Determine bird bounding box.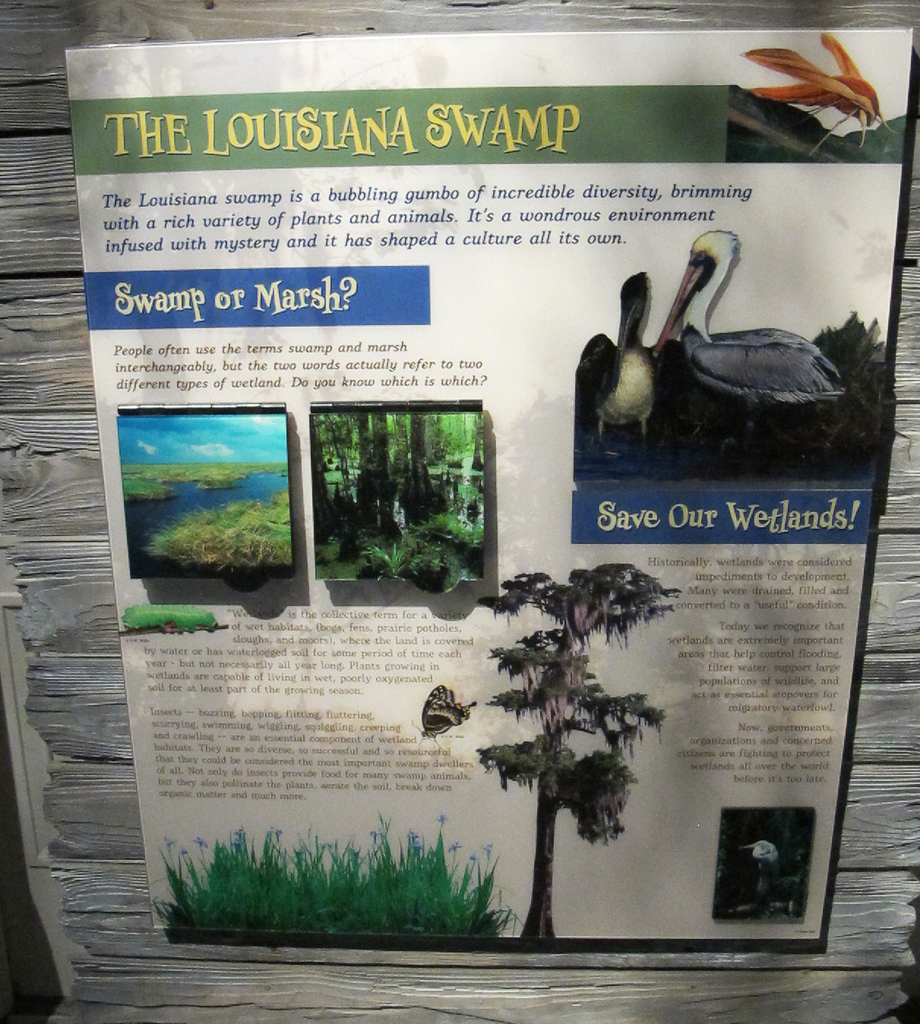
Determined: bbox=[572, 258, 662, 460].
